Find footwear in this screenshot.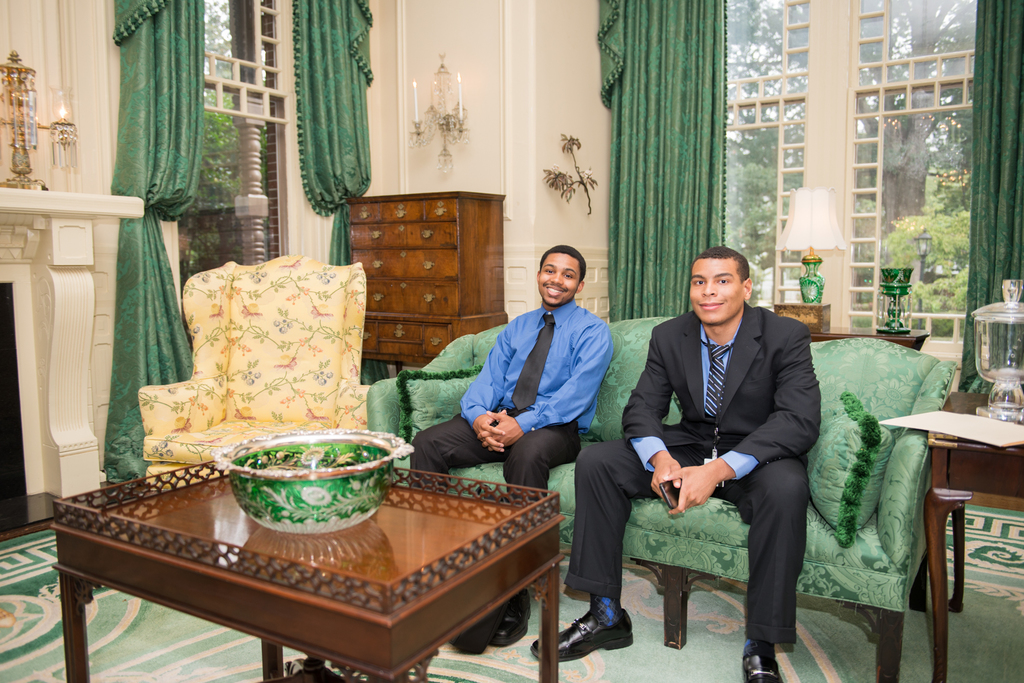
The bounding box for footwear is (x1=530, y1=615, x2=634, y2=666).
